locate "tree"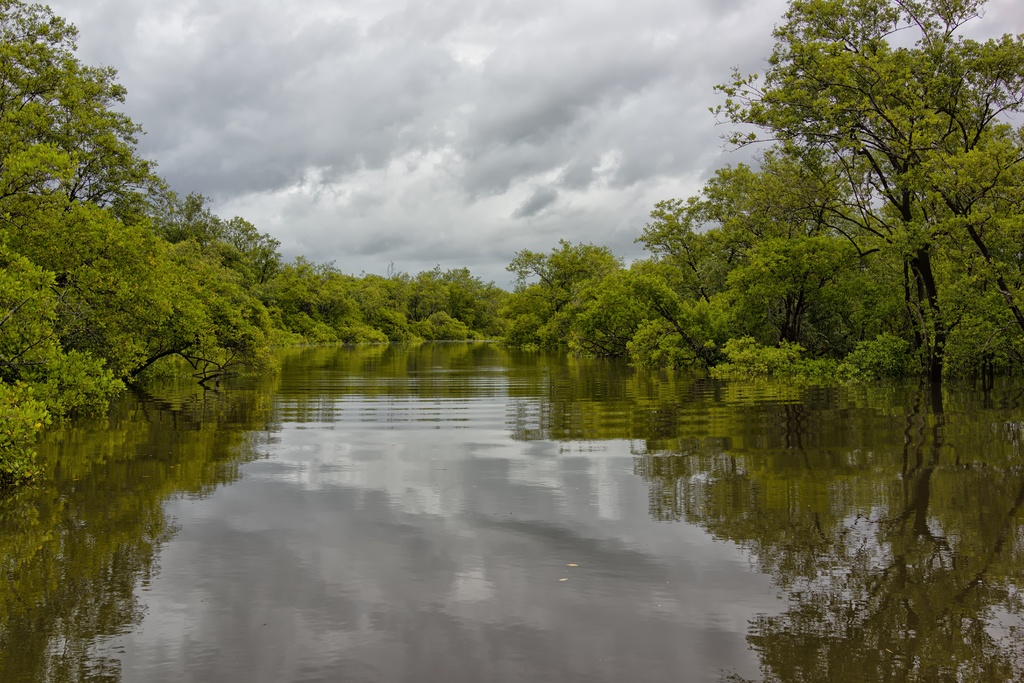
box(701, 20, 1007, 465)
